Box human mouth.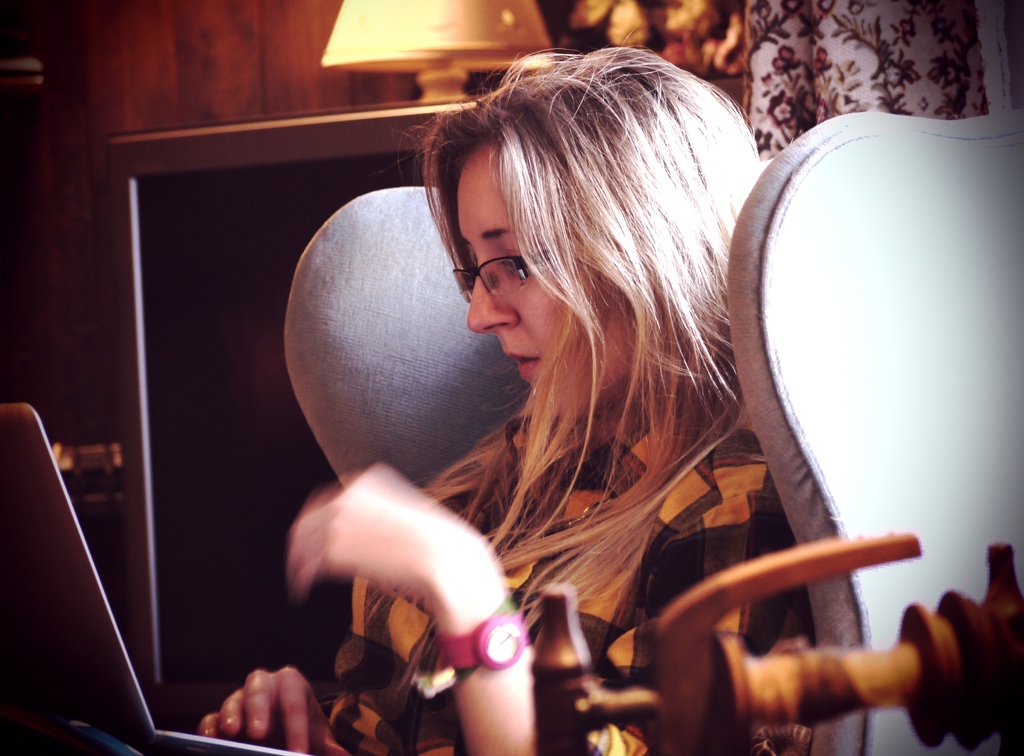
(505,351,536,377).
